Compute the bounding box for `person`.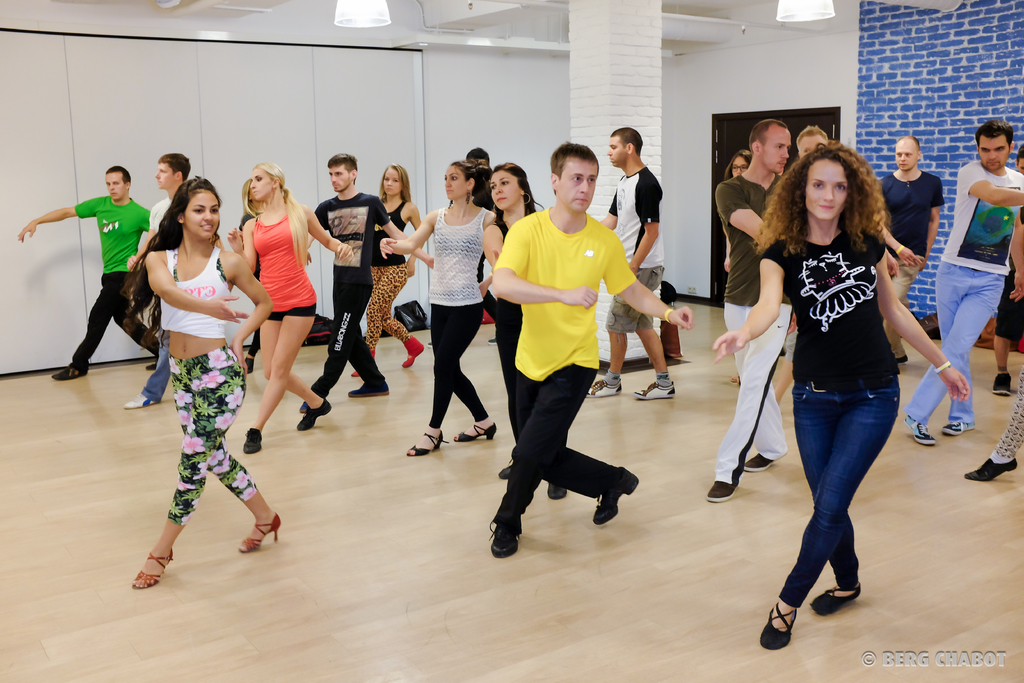
<region>987, 145, 1023, 397</region>.
